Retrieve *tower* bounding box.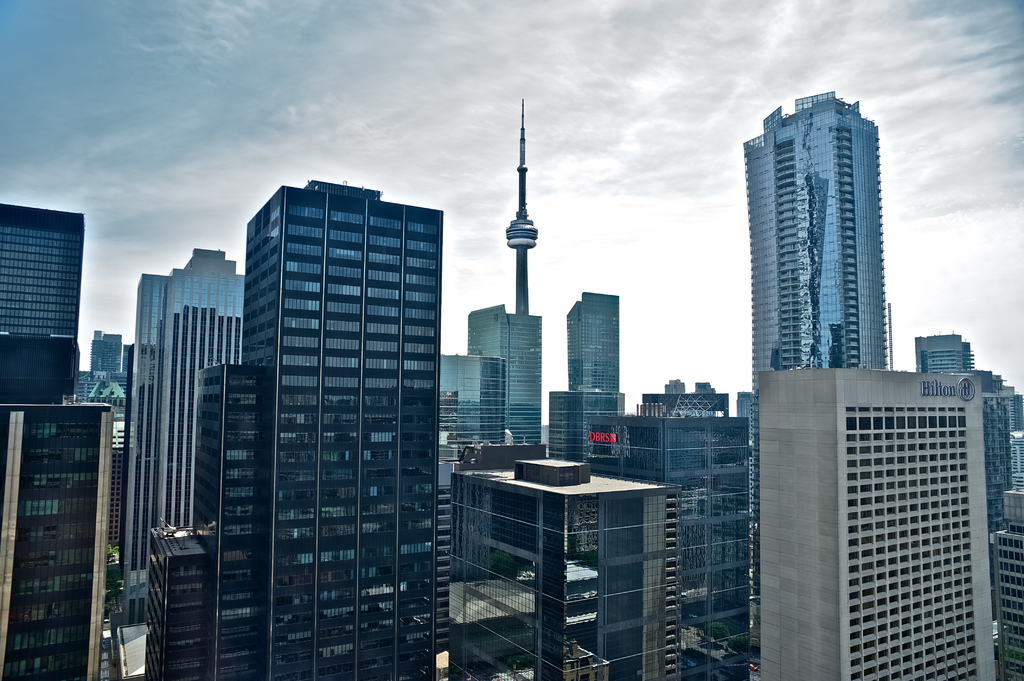
Bounding box: (736, 74, 909, 394).
